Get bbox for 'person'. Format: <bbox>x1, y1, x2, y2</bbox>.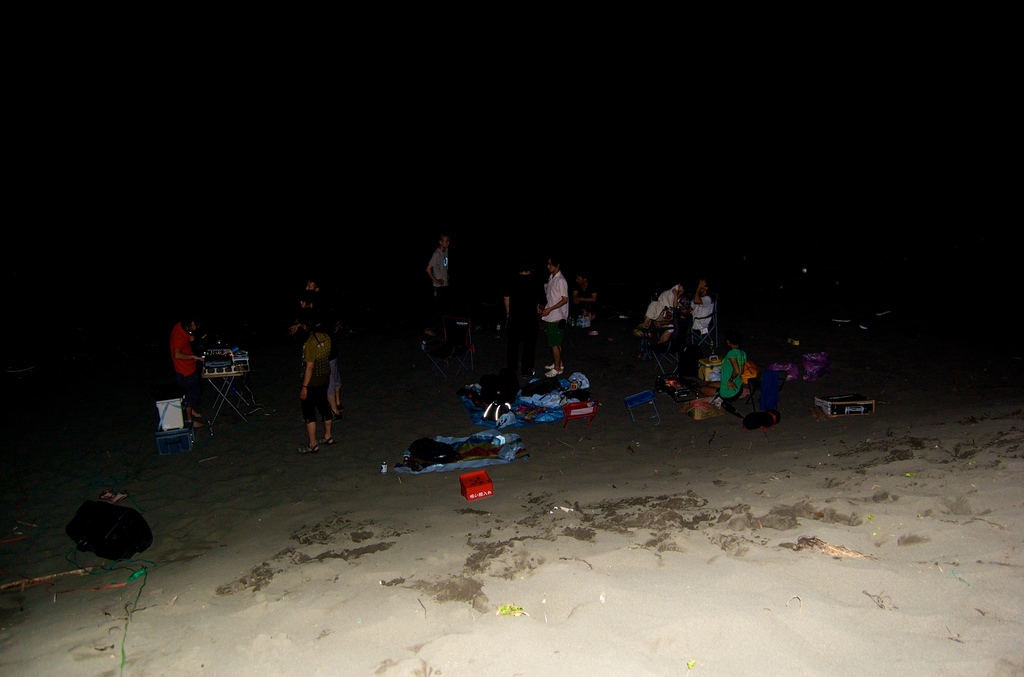
<bbox>299, 280, 324, 296</bbox>.
